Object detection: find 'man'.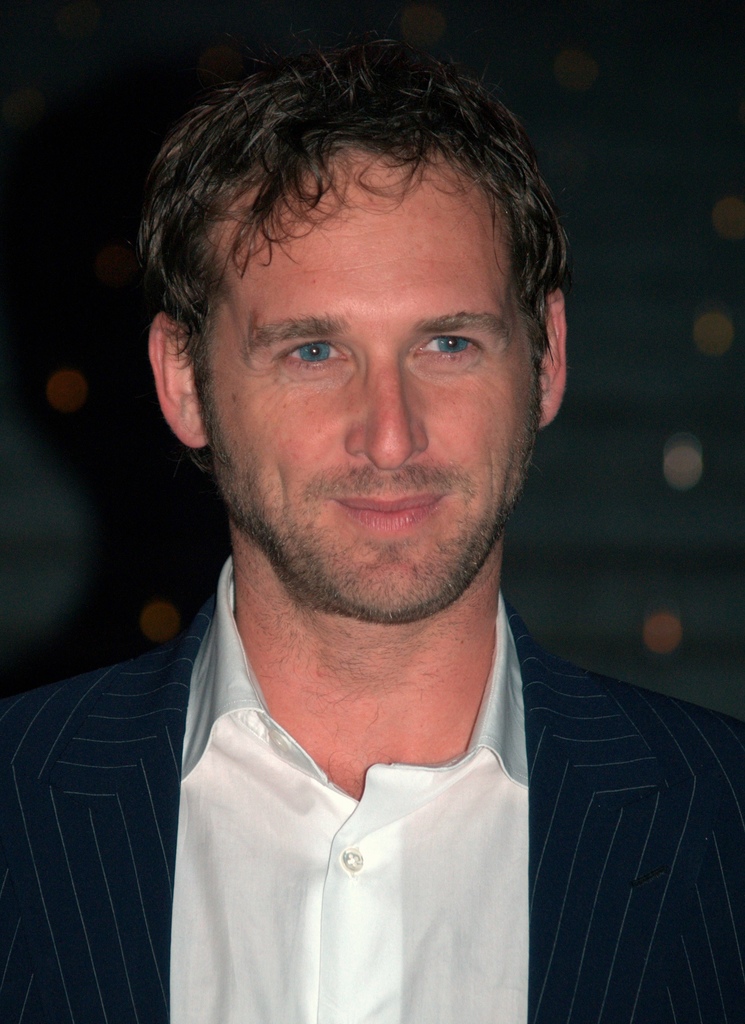
box=[0, 76, 741, 1005].
